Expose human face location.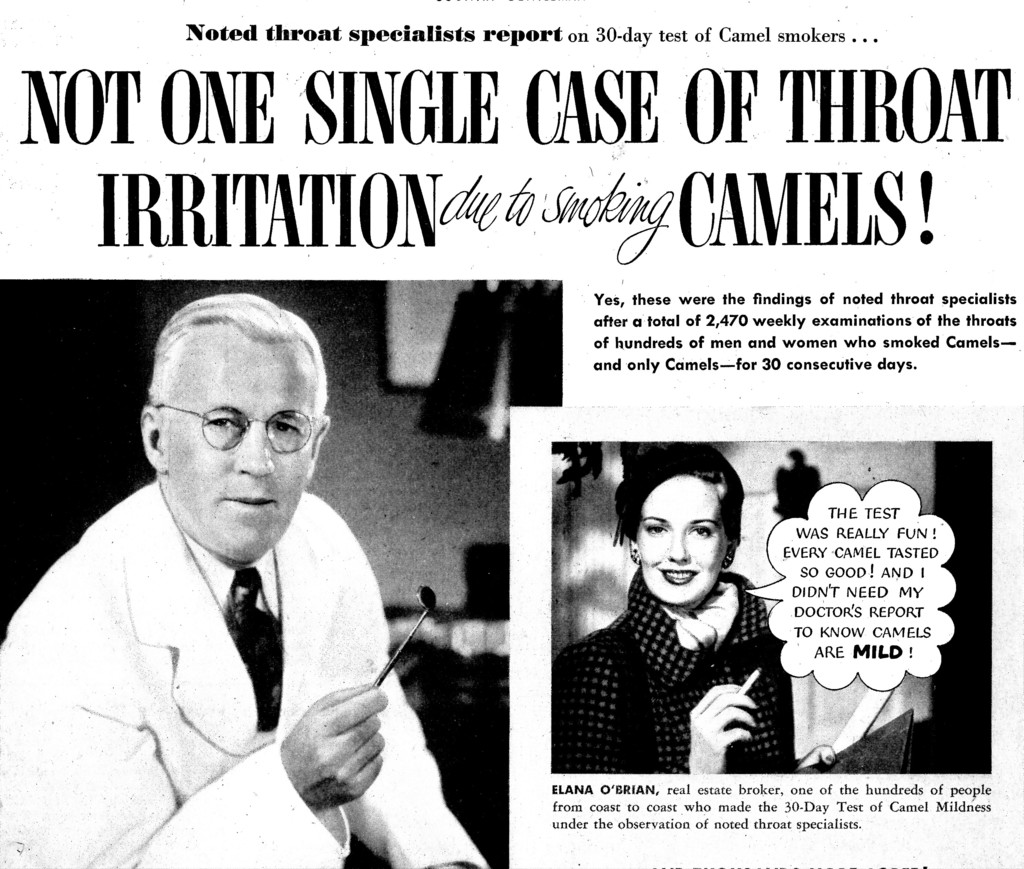
Exposed at box(640, 479, 726, 604).
